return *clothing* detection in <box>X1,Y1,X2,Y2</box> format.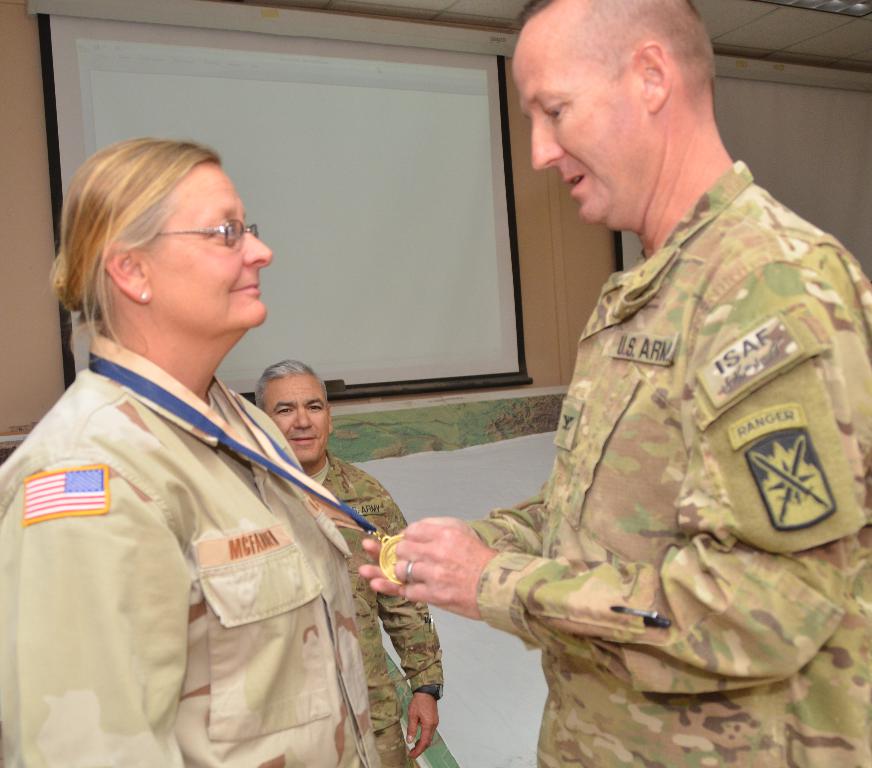
<box>295,467,434,767</box>.
